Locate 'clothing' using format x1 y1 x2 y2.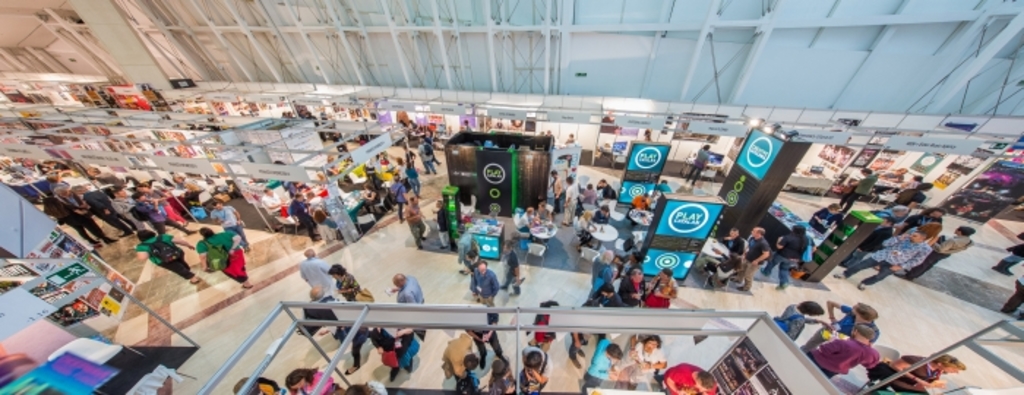
582 260 625 306.
